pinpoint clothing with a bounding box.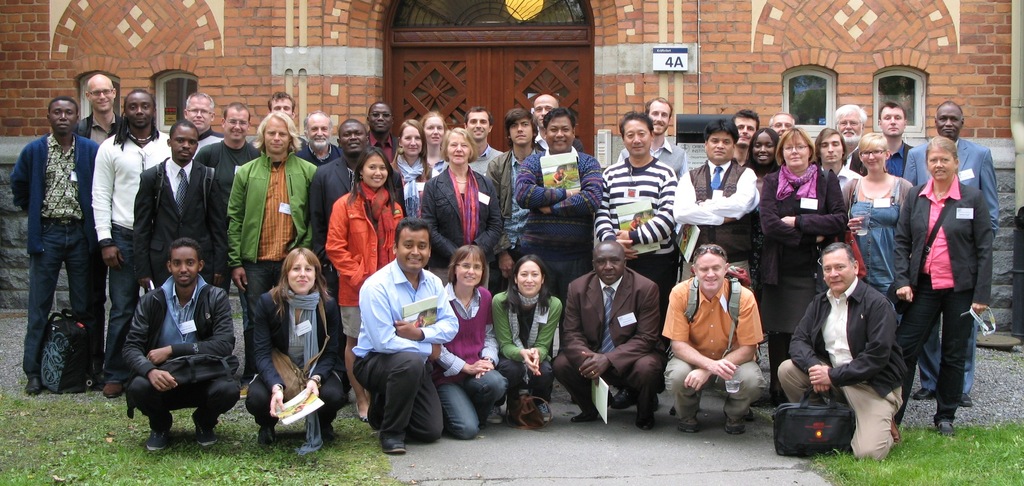
254 279 339 430.
